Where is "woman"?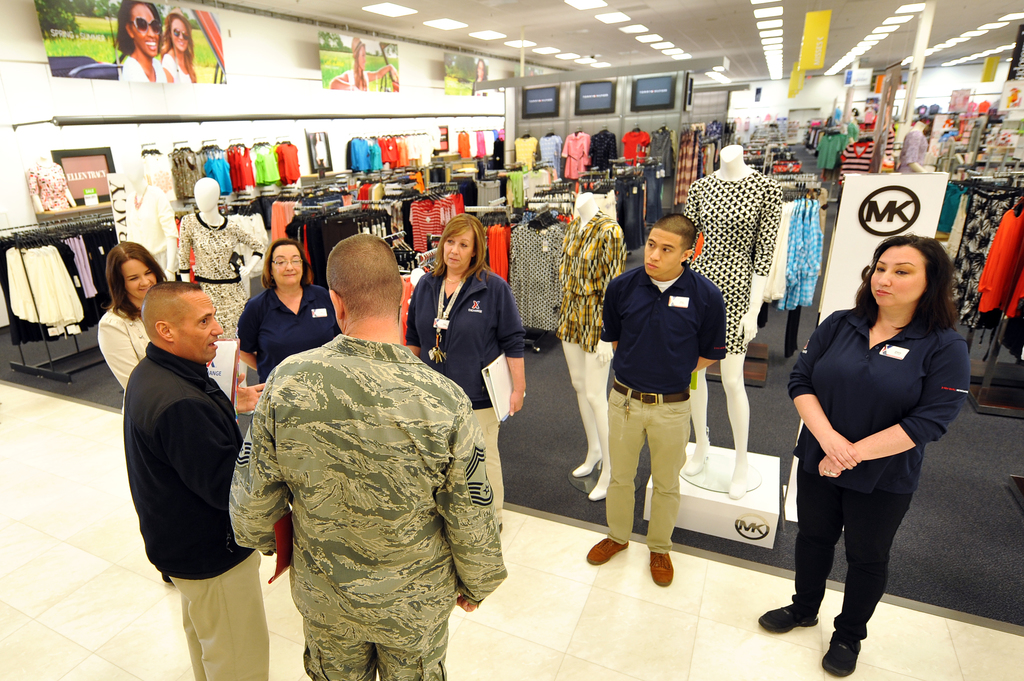
bbox(791, 220, 961, 659).
